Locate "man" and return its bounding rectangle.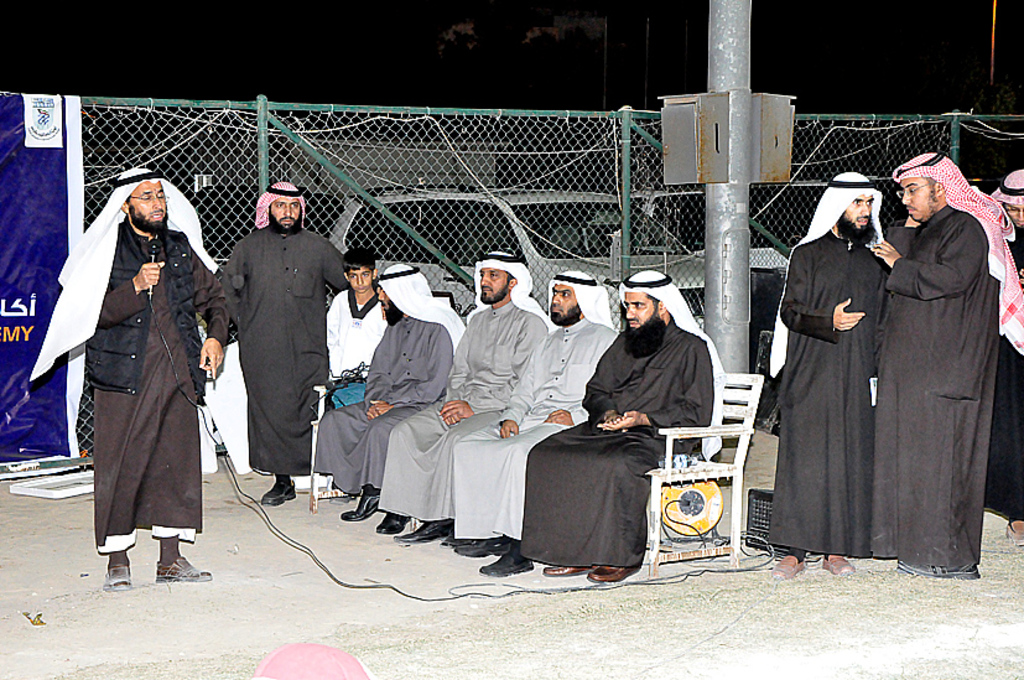
l=316, t=263, r=467, b=534.
